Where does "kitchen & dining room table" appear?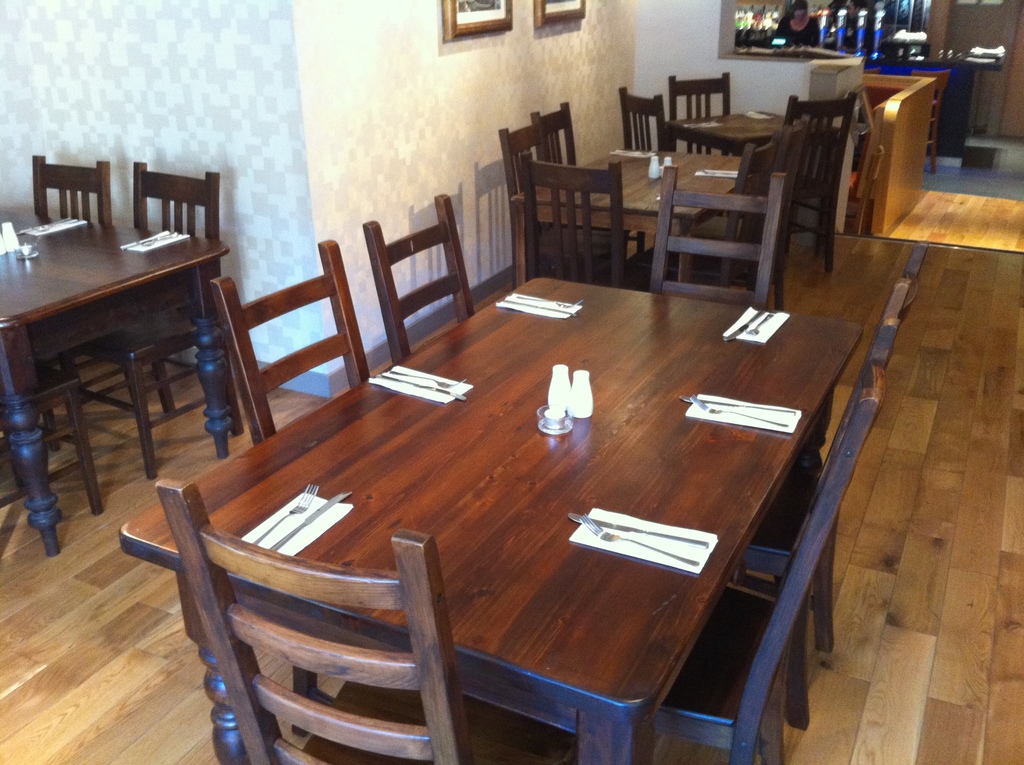
Appears at l=0, t=146, r=262, b=506.
